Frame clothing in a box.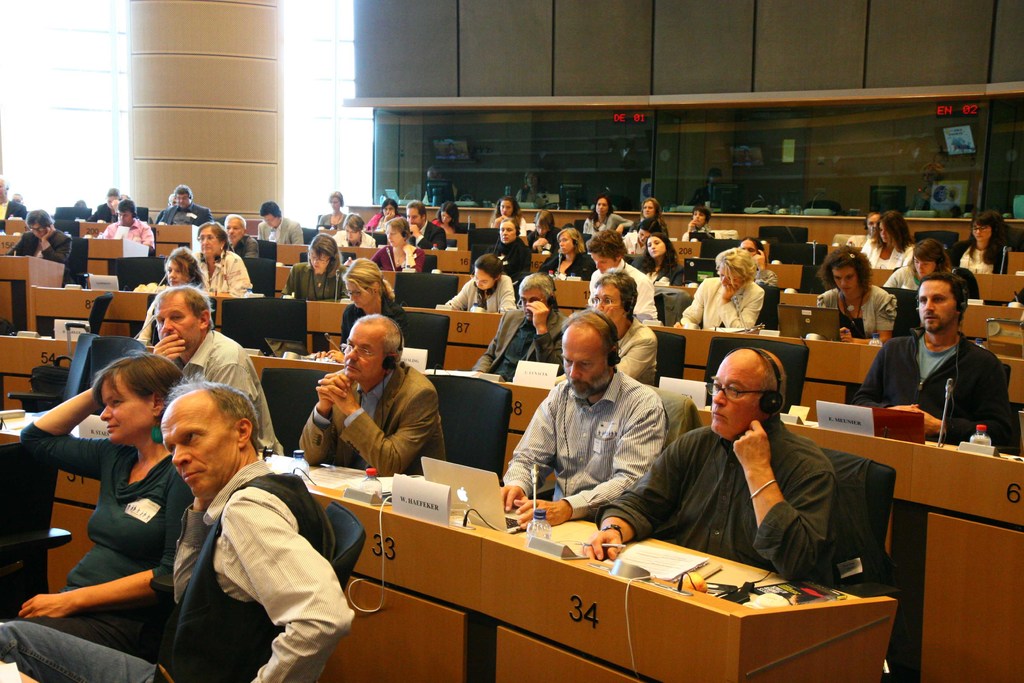
815, 285, 893, 336.
